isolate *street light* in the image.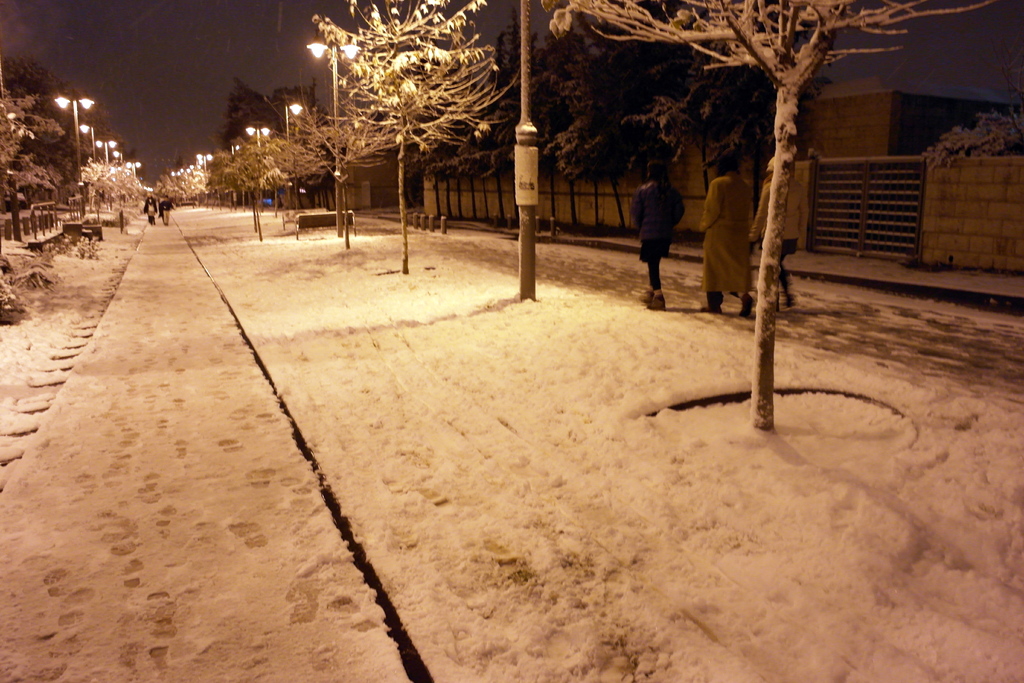
Isolated region: (x1=113, y1=148, x2=124, y2=160).
